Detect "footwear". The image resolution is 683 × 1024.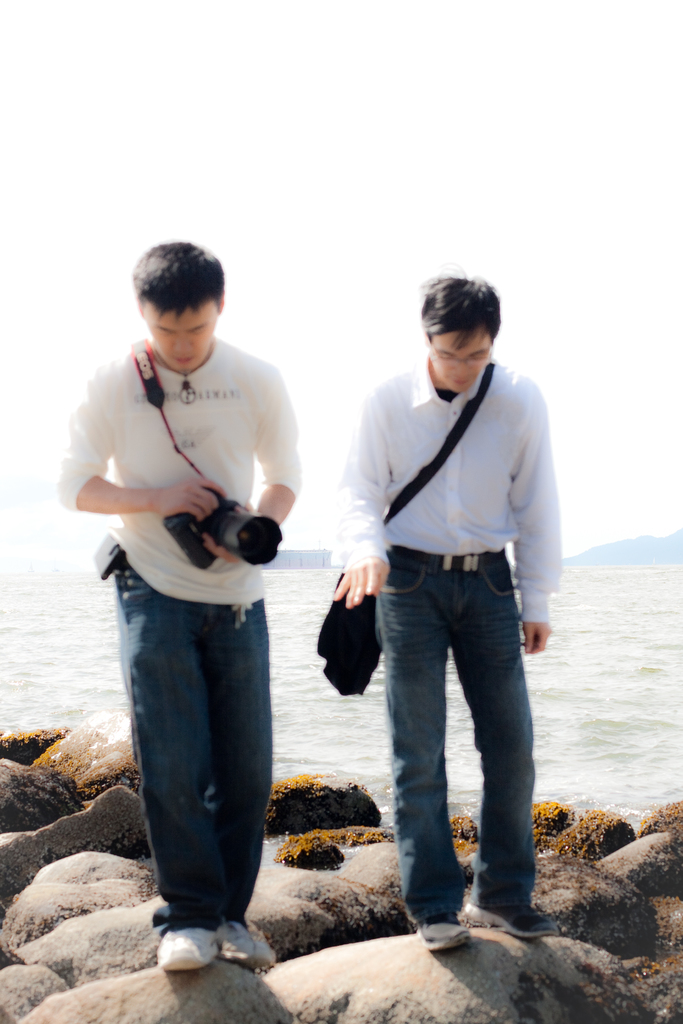
219/920/281/970.
